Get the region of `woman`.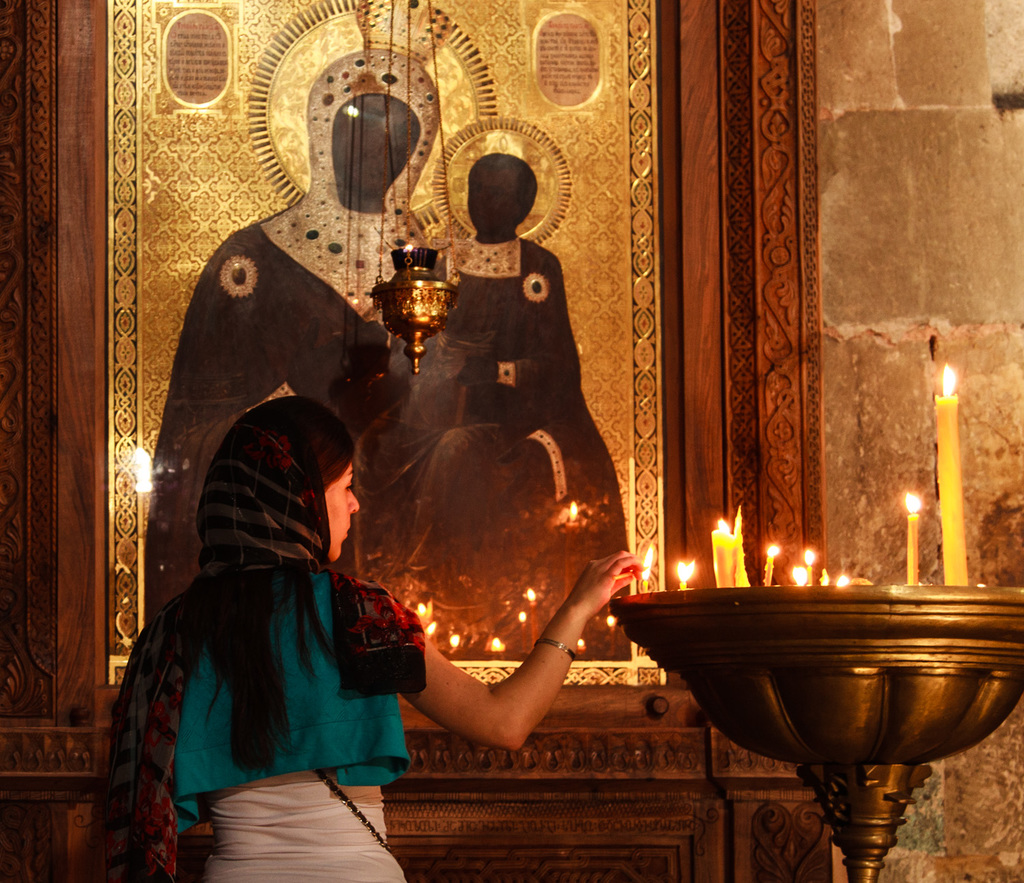
145/39/449/634.
